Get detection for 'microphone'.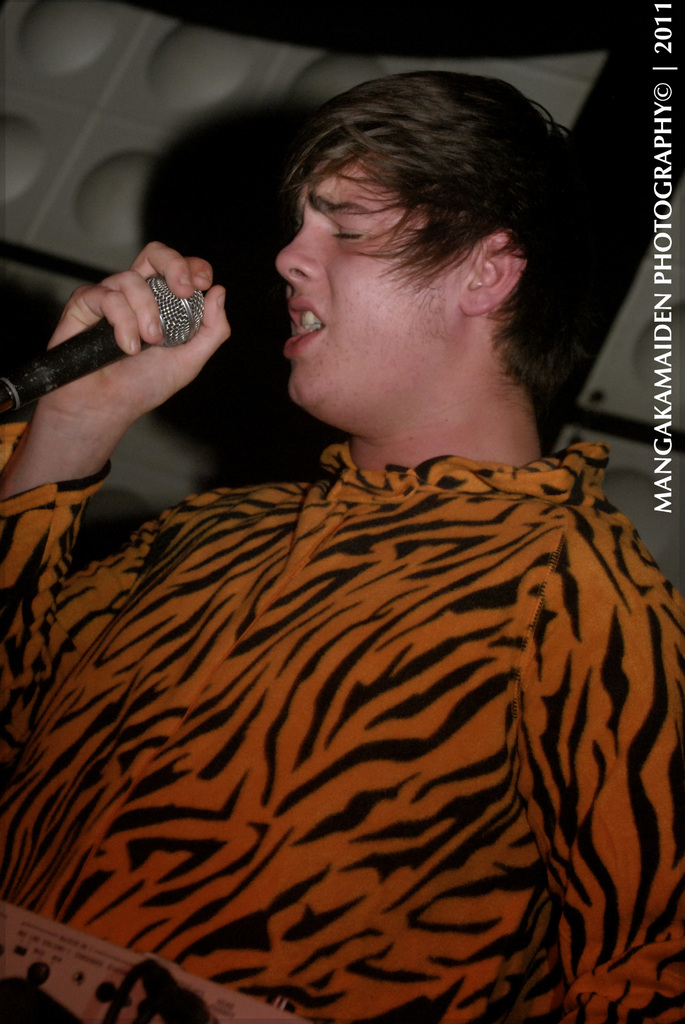
Detection: Rect(0, 271, 212, 413).
